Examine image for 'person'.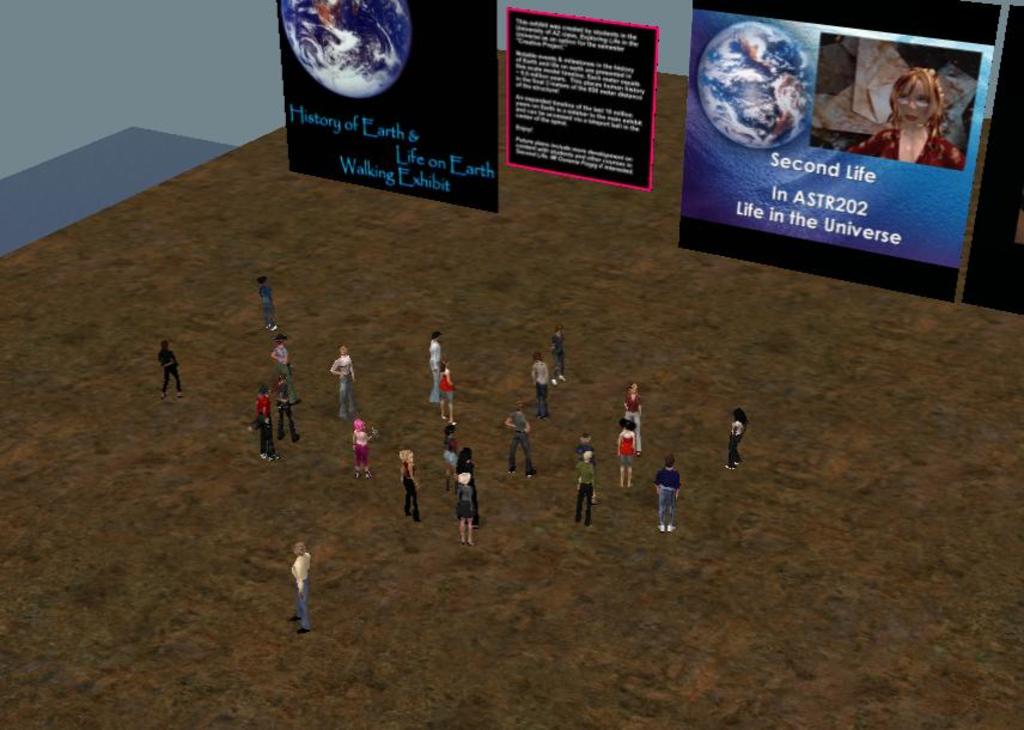
Examination result: [left=353, top=416, right=379, bottom=480].
